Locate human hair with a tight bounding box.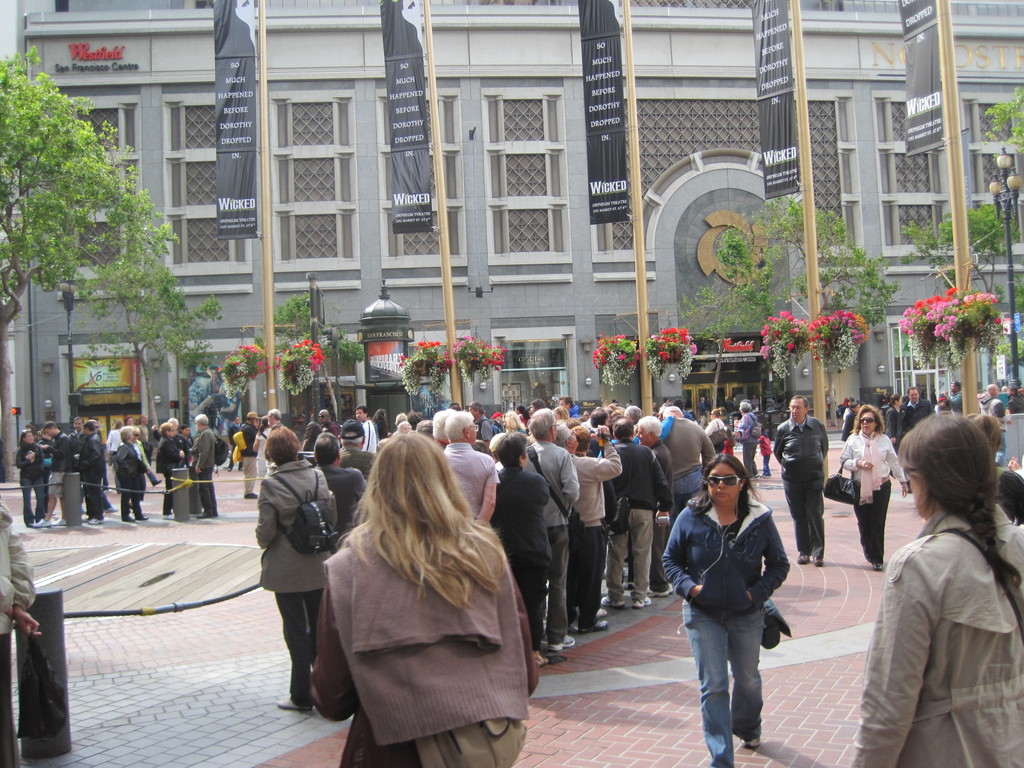
<bbox>194, 415, 207, 427</bbox>.
